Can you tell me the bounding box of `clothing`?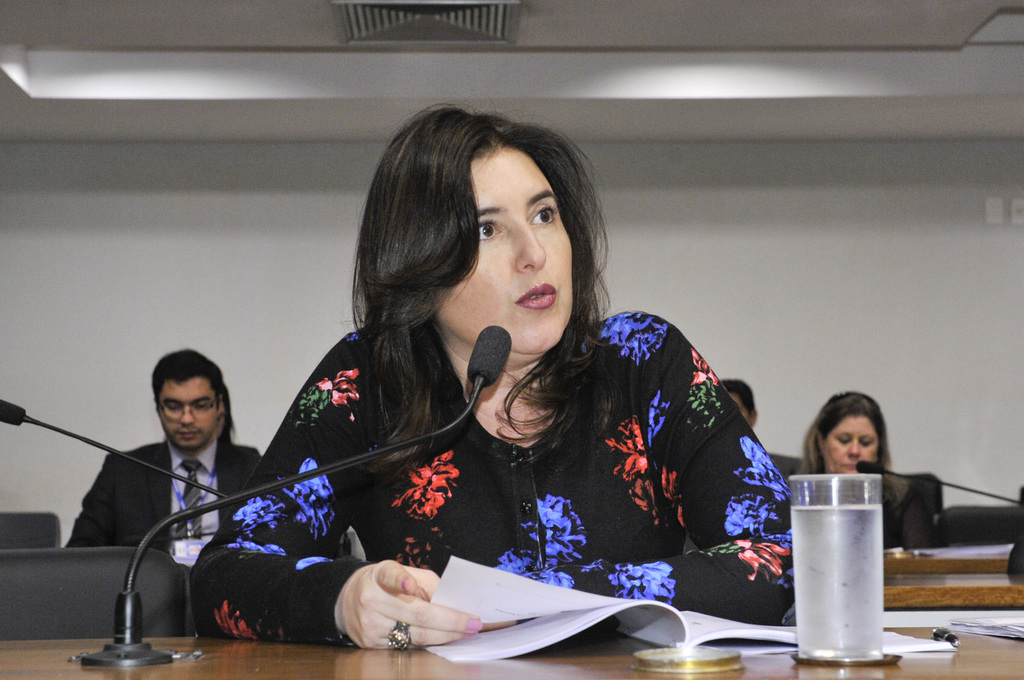
bbox(54, 436, 264, 563).
